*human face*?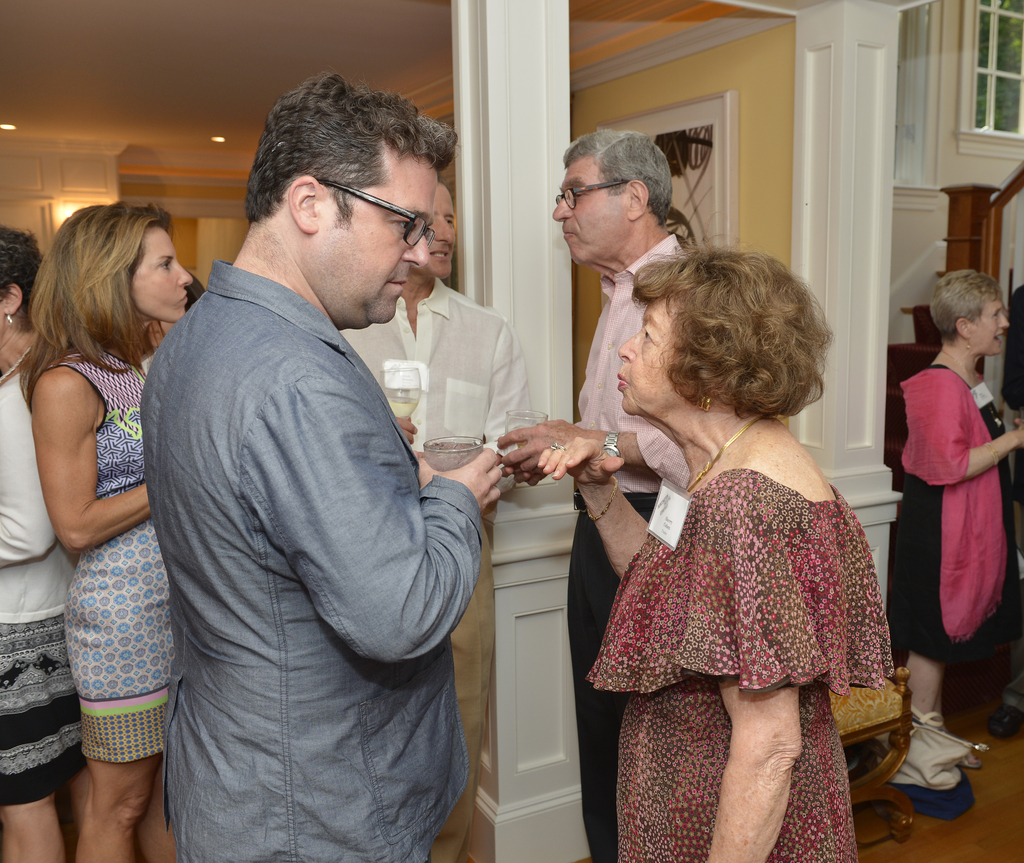
135, 228, 193, 320
